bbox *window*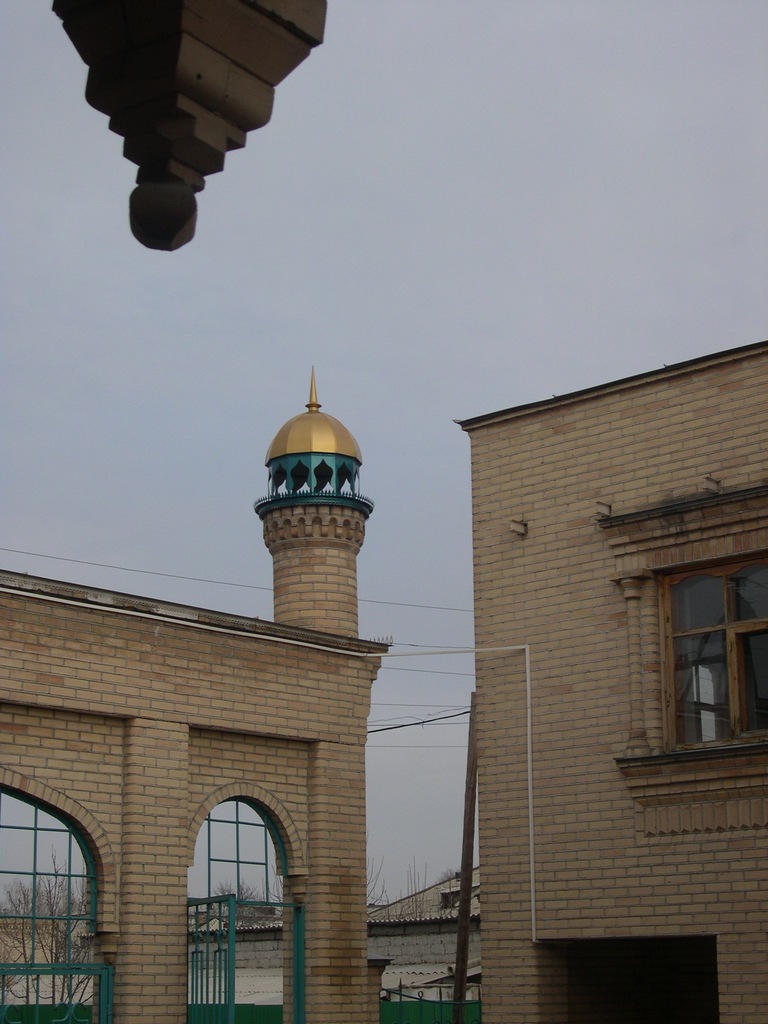
locate(177, 783, 308, 1023)
